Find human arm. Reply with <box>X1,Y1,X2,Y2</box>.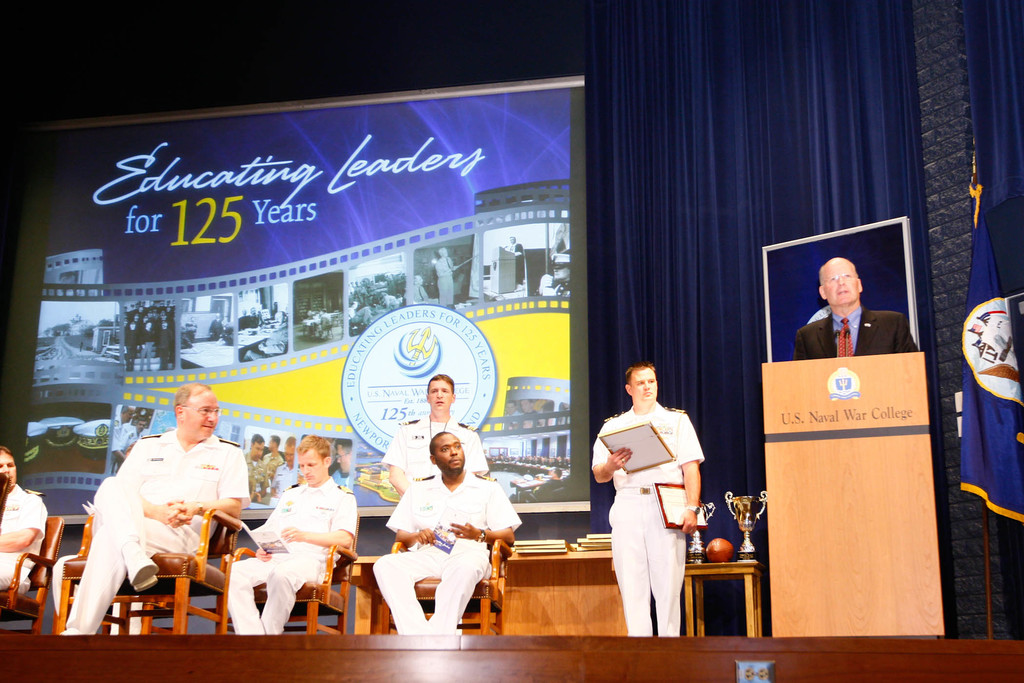
<box>385,488,436,547</box>.
